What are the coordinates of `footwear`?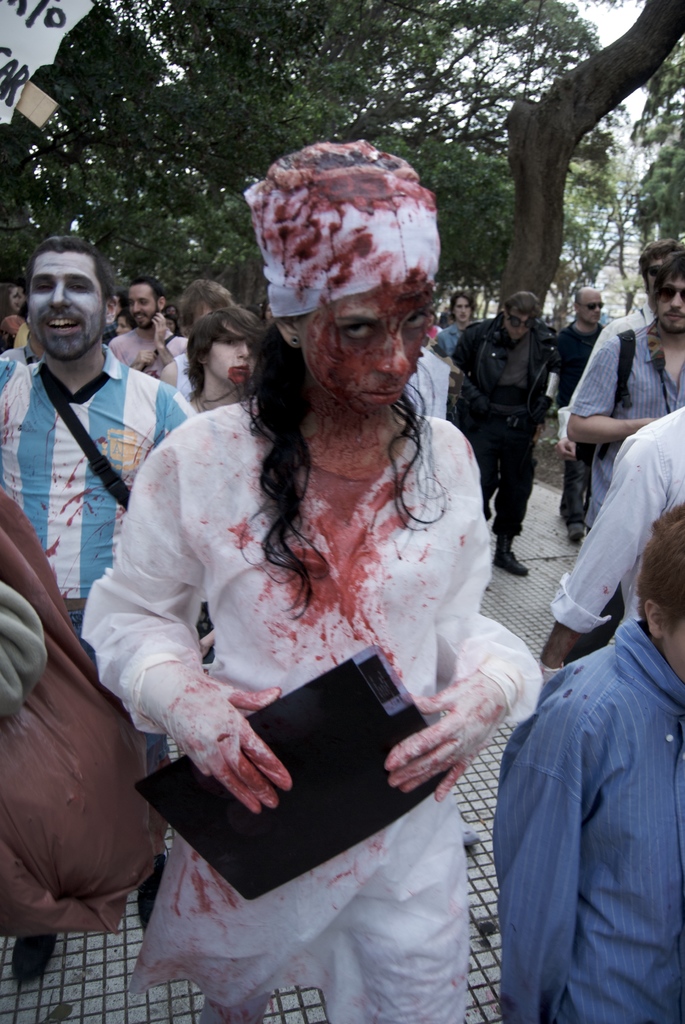
bbox=(492, 548, 525, 580).
